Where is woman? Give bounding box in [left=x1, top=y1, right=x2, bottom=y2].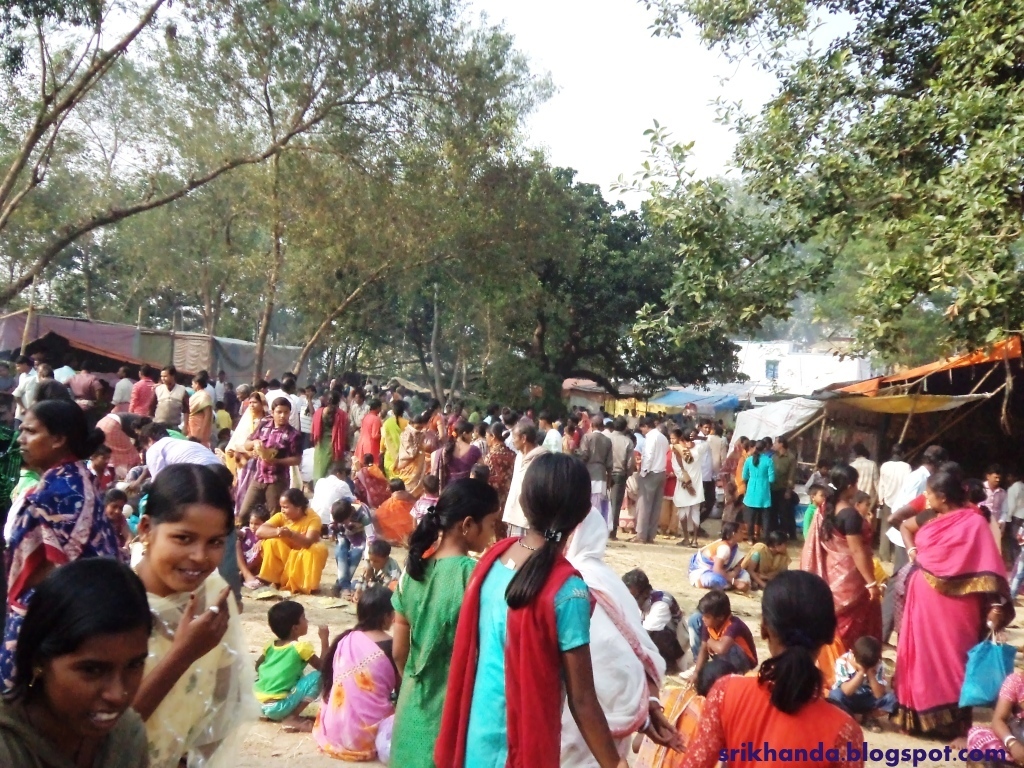
[left=351, top=452, right=387, bottom=506].
